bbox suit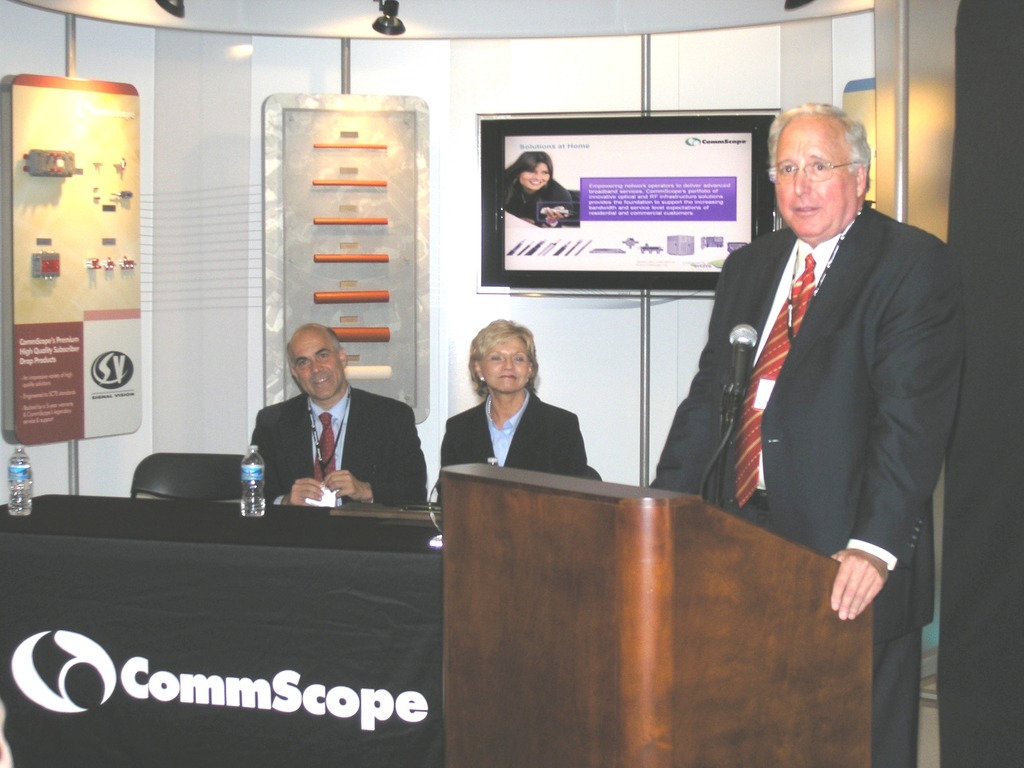
bbox=(648, 204, 972, 767)
